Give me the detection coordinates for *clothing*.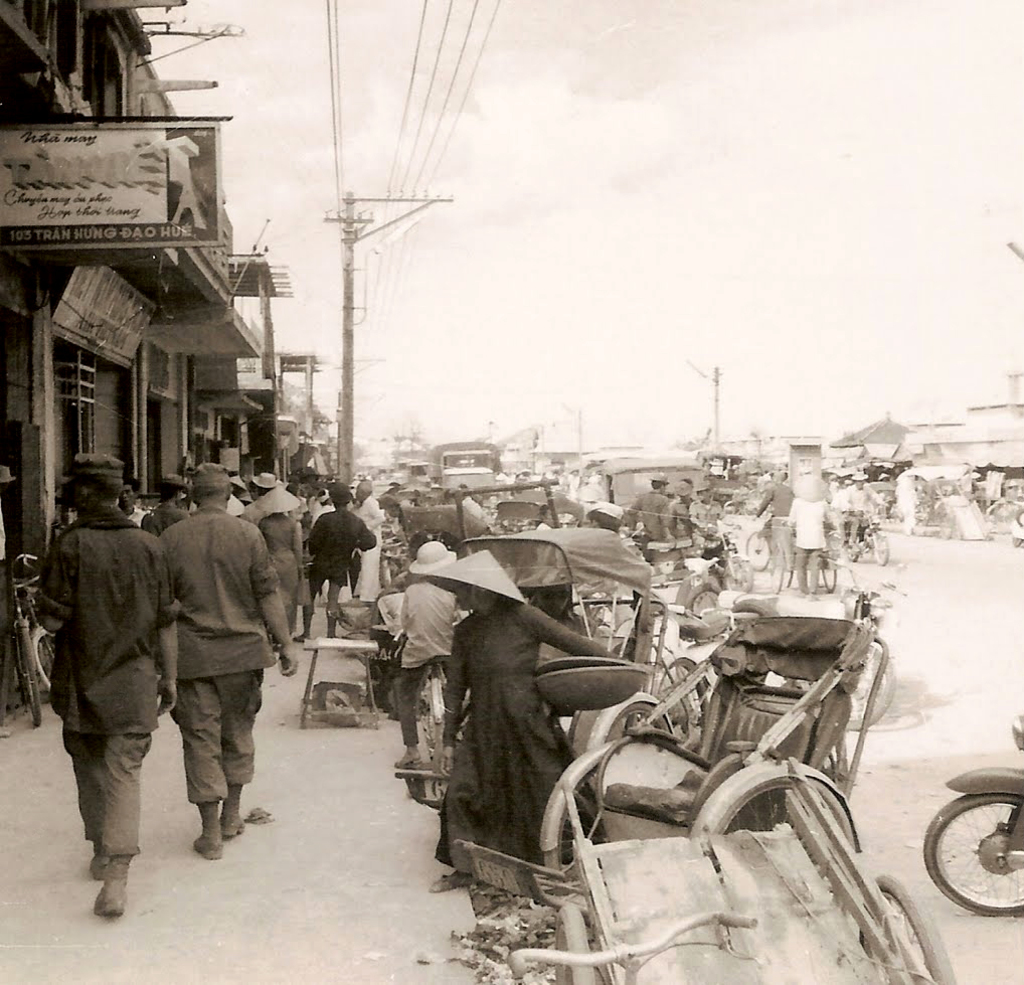
bbox(673, 493, 705, 543).
